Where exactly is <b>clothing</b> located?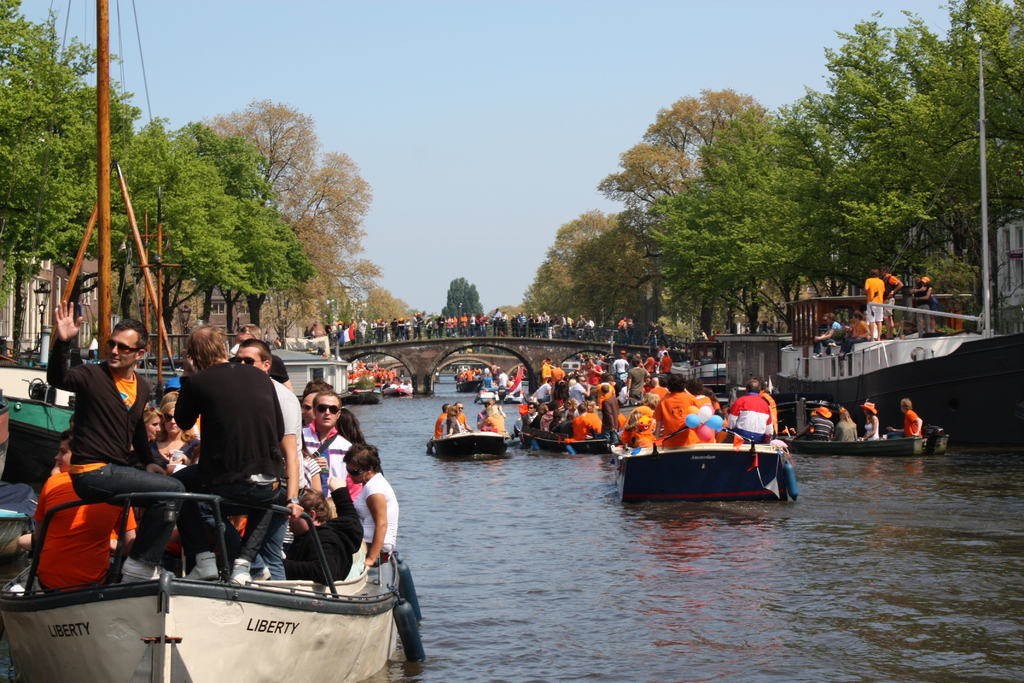
Its bounding box is region(817, 320, 846, 352).
